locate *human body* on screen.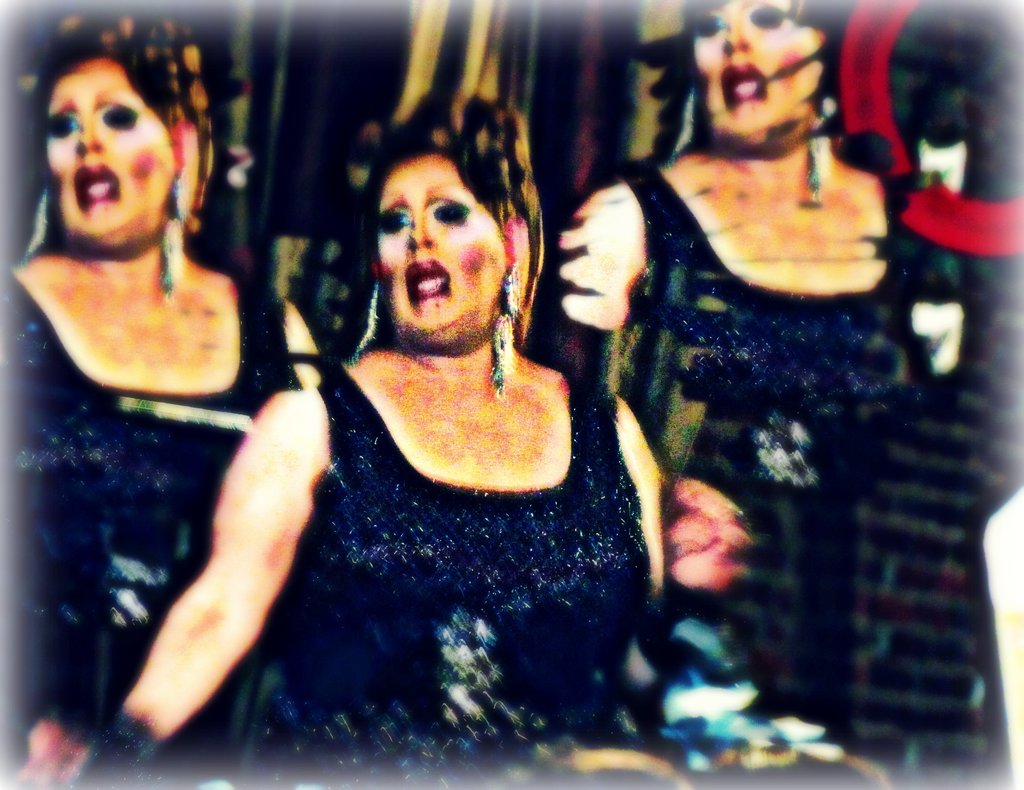
On screen at <bbox>555, 0, 953, 757</bbox>.
